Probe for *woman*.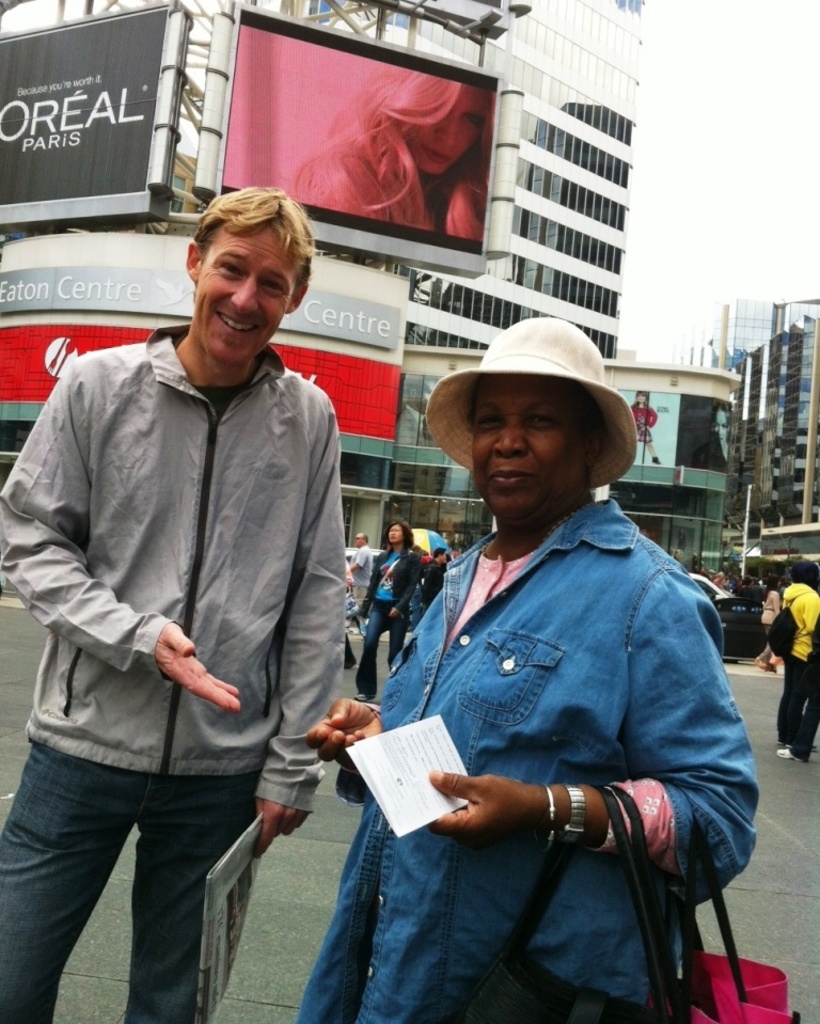
Probe result: bbox=(321, 321, 740, 1023).
